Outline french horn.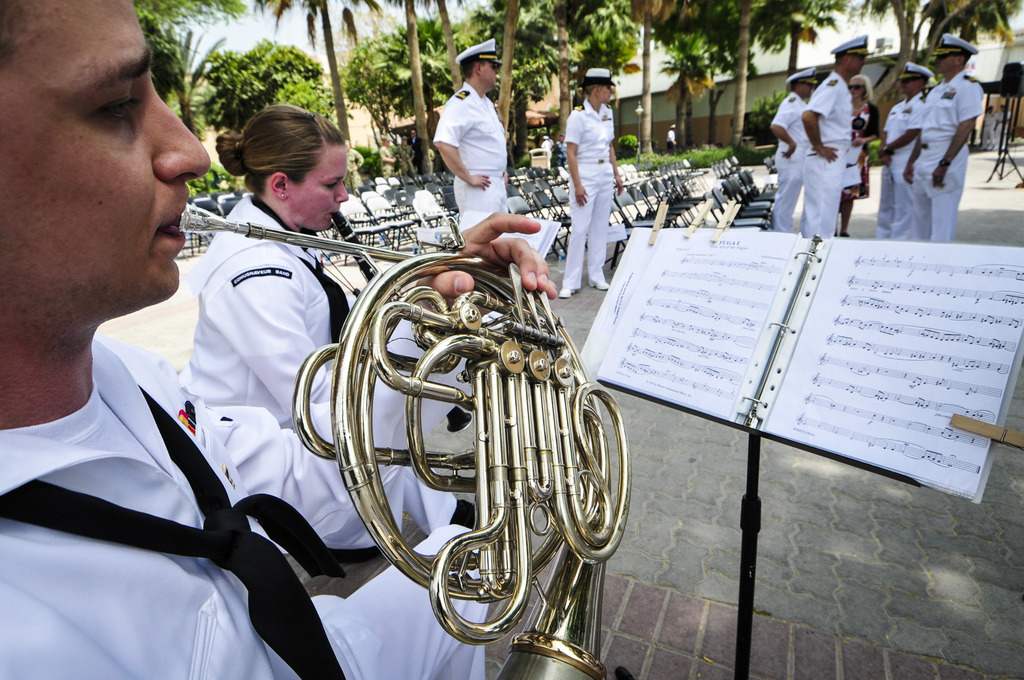
Outline: bbox(324, 202, 385, 289).
